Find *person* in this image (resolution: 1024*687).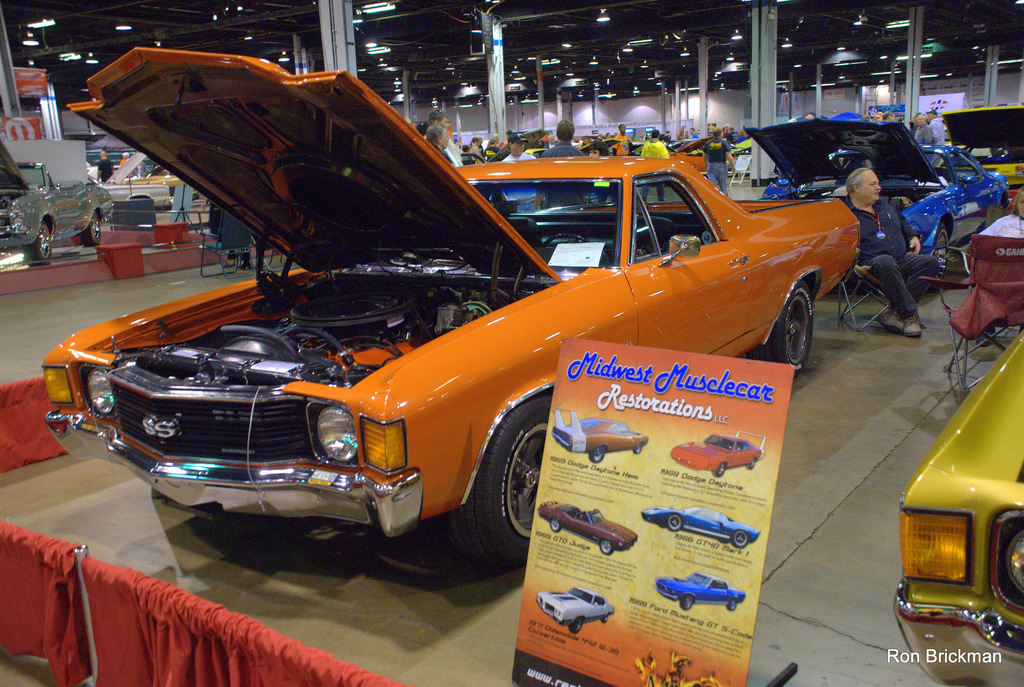
l=464, t=136, r=483, b=161.
